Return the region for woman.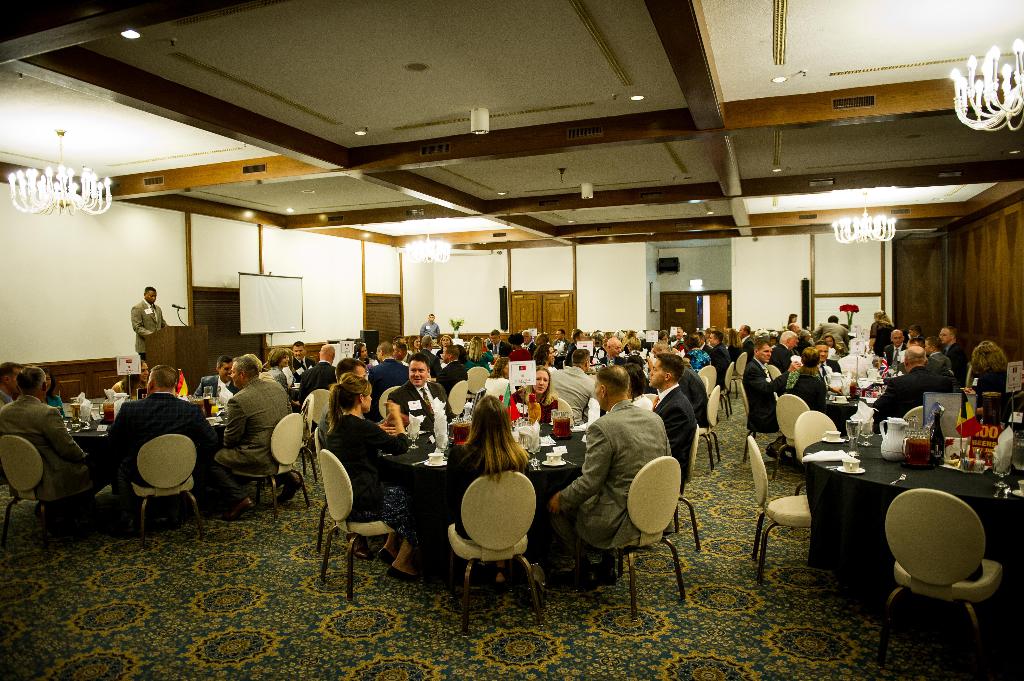
bbox(325, 373, 430, 582).
